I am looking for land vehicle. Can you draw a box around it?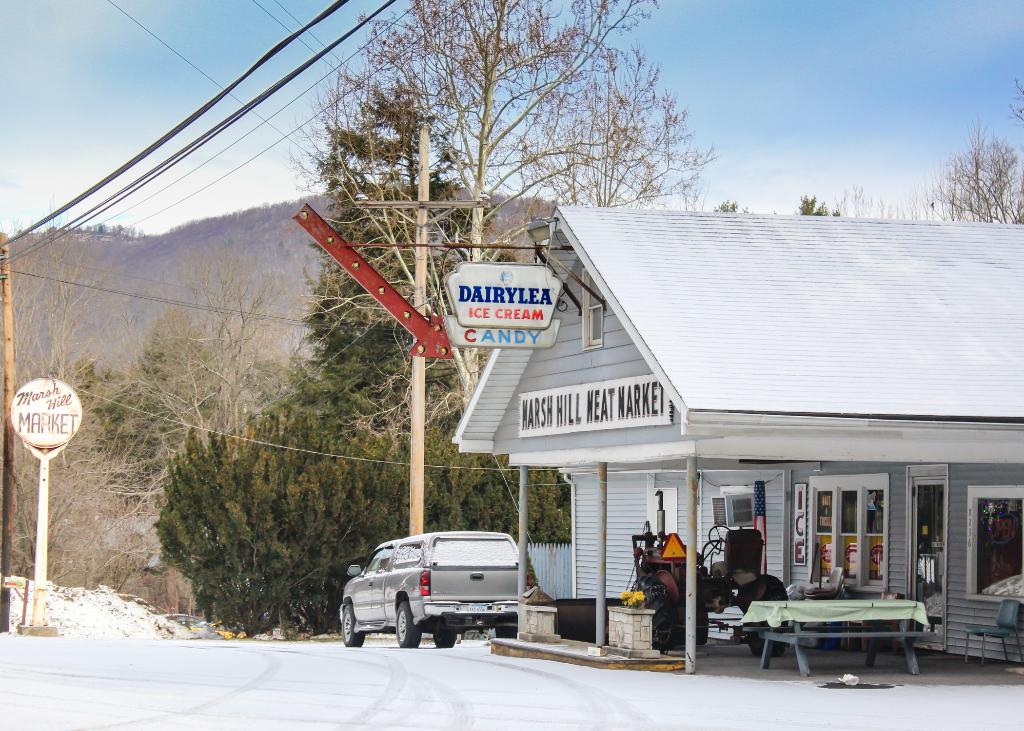
Sure, the bounding box is {"left": 335, "top": 526, "right": 553, "bottom": 655}.
